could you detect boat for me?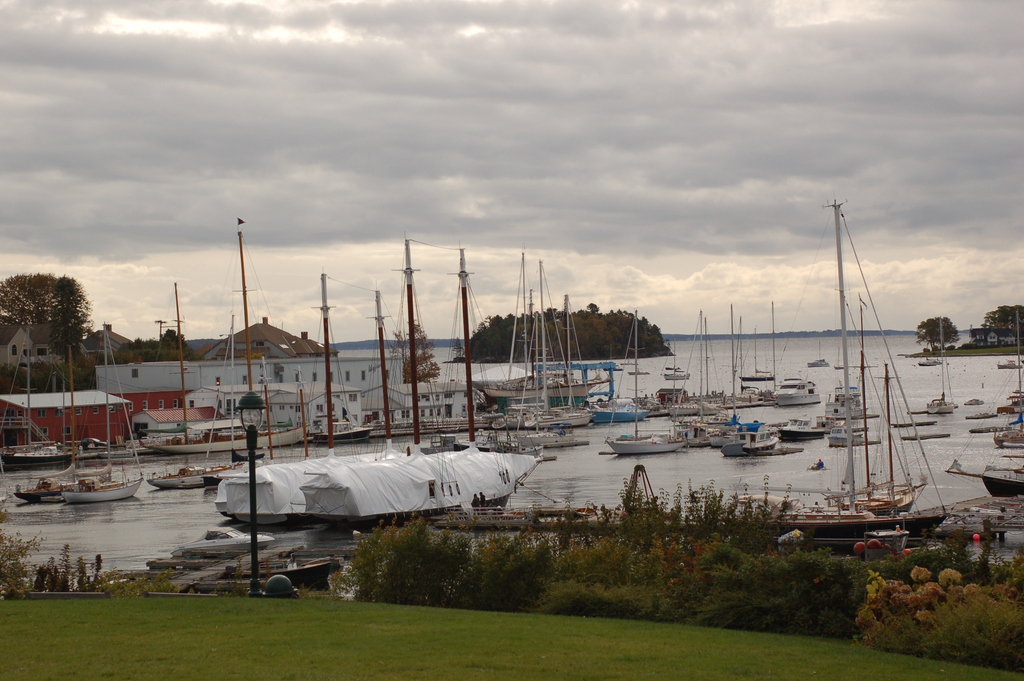
Detection result: region(58, 326, 148, 505).
